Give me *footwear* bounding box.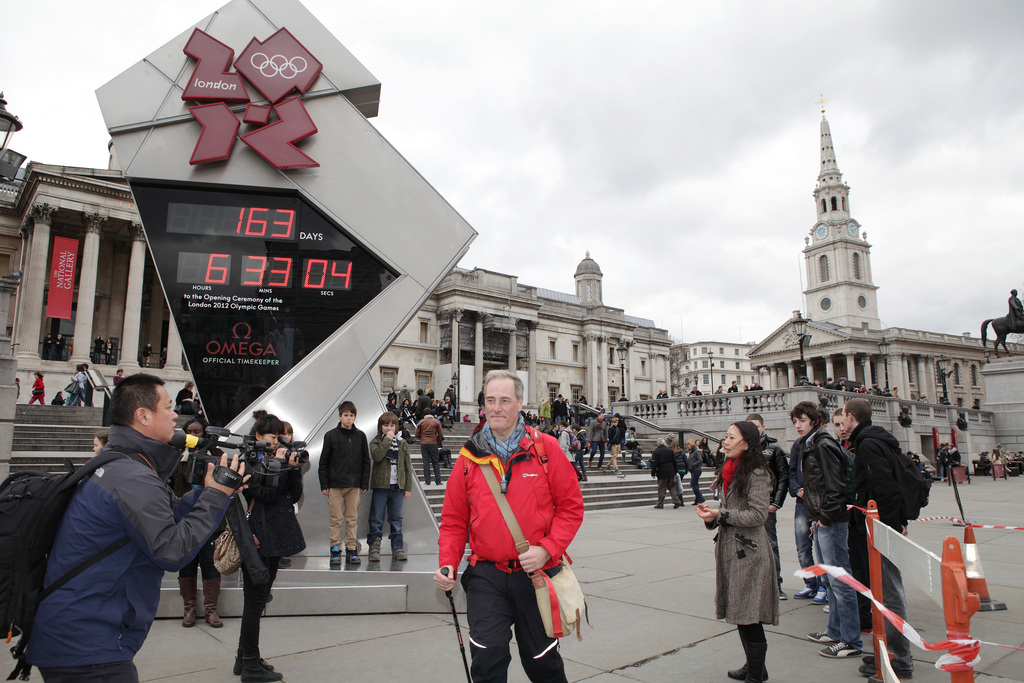
box=[814, 584, 829, 604].
